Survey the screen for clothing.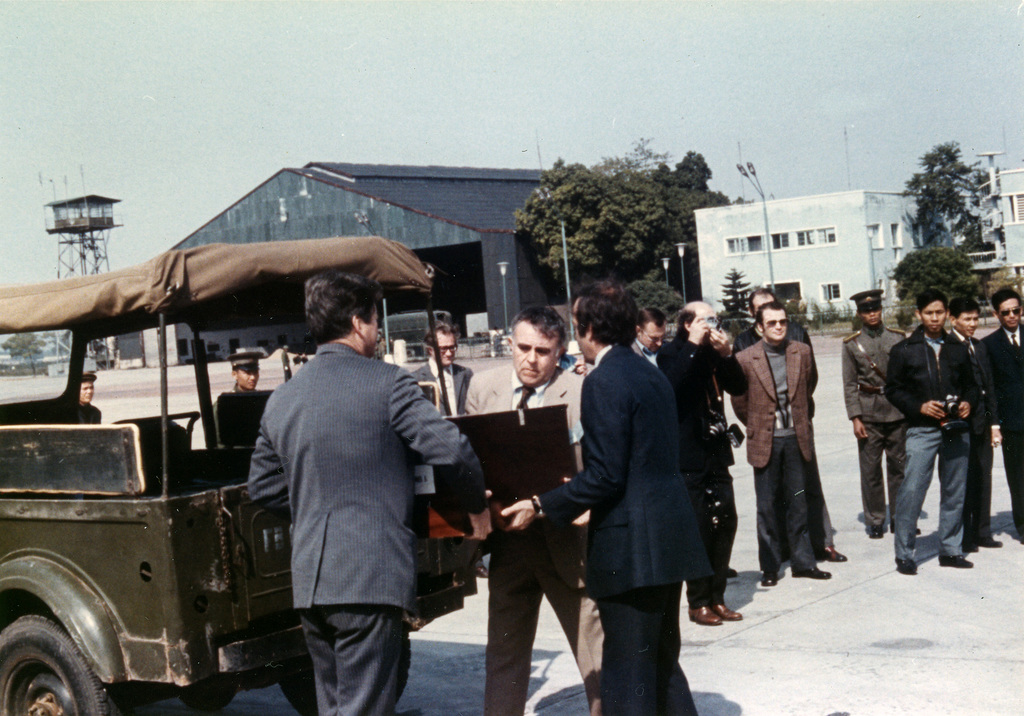
Survey found: box=[248, 343, 490, 715].
